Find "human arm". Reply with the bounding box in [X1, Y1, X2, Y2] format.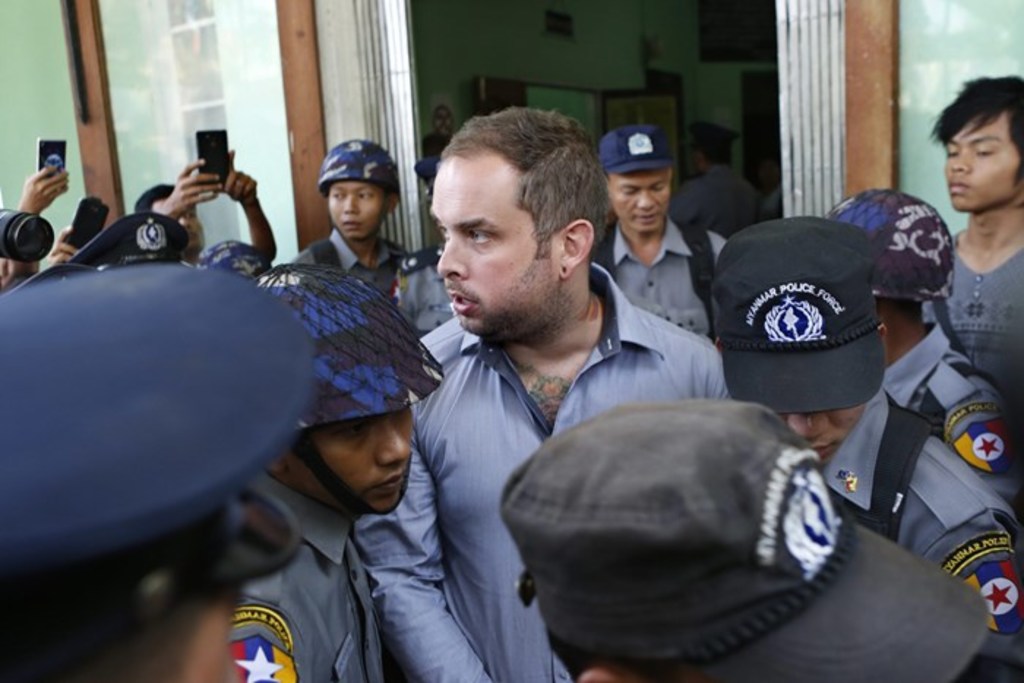
[357, 408, 487, 682].
